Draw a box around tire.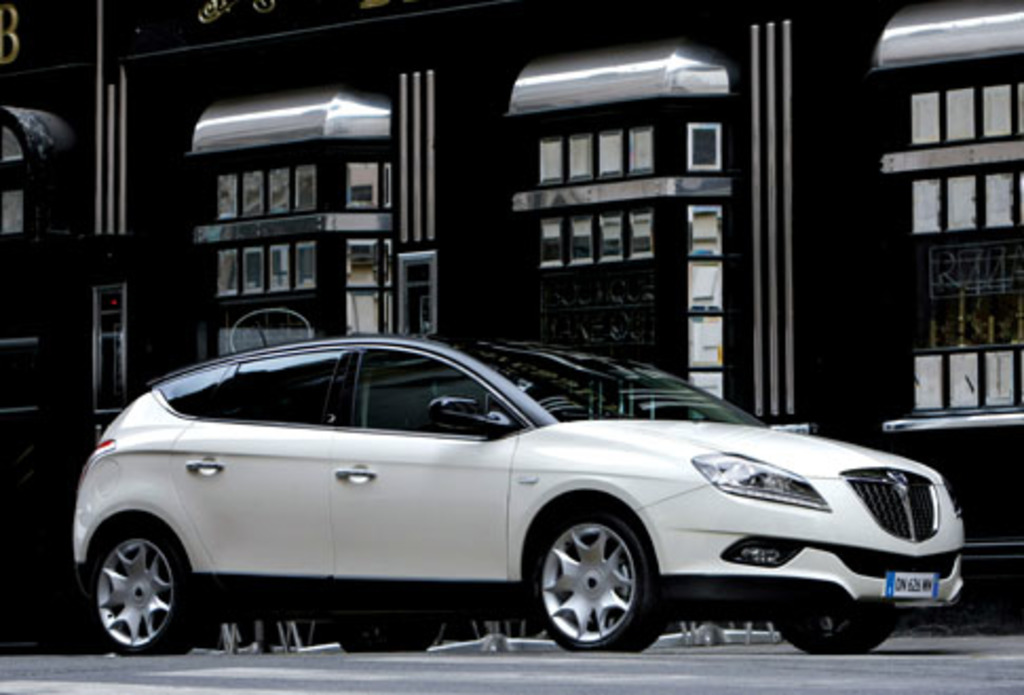
l=89, t=530, r=194, b=655.
